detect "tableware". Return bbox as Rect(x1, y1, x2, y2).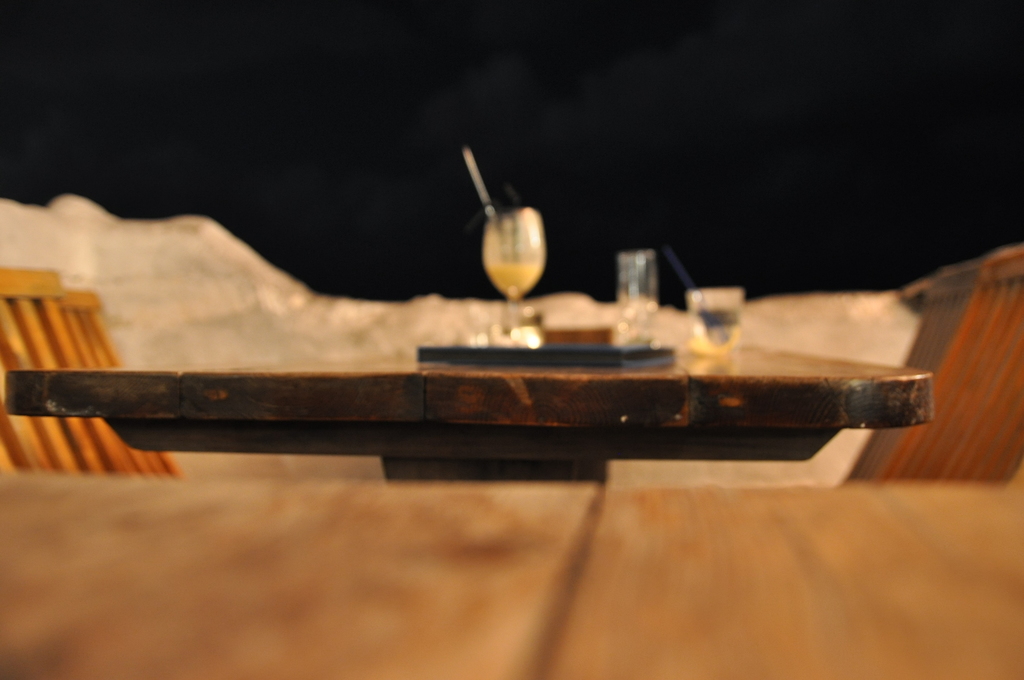
Rect(614, 248, 657, 341).
